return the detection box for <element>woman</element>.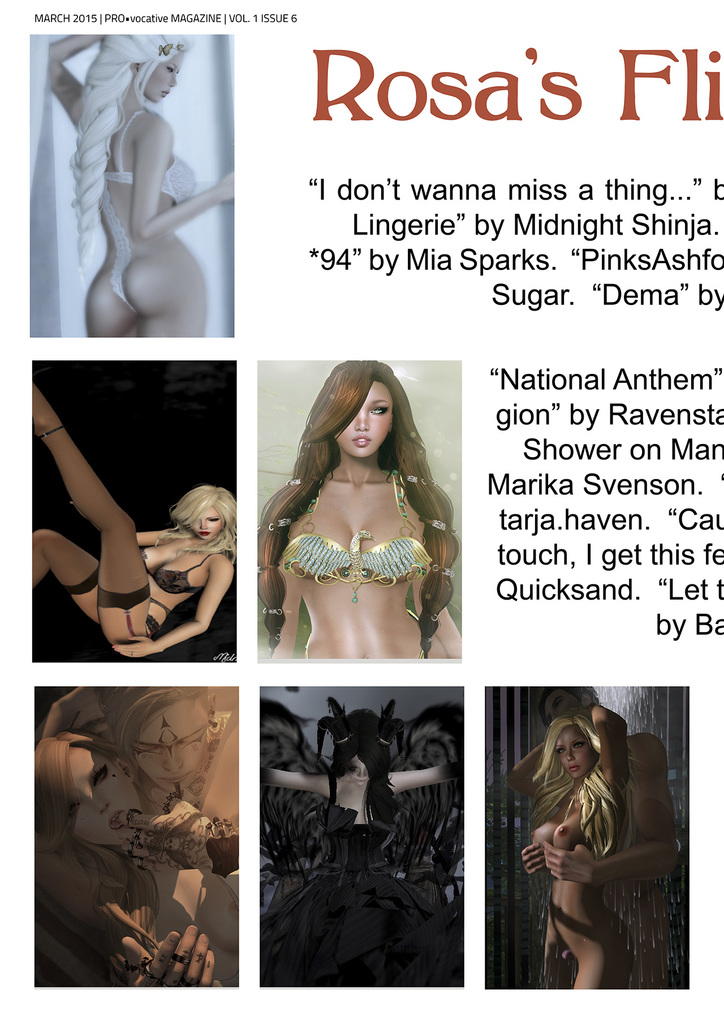
BBox(516, 694, 667, 986).
